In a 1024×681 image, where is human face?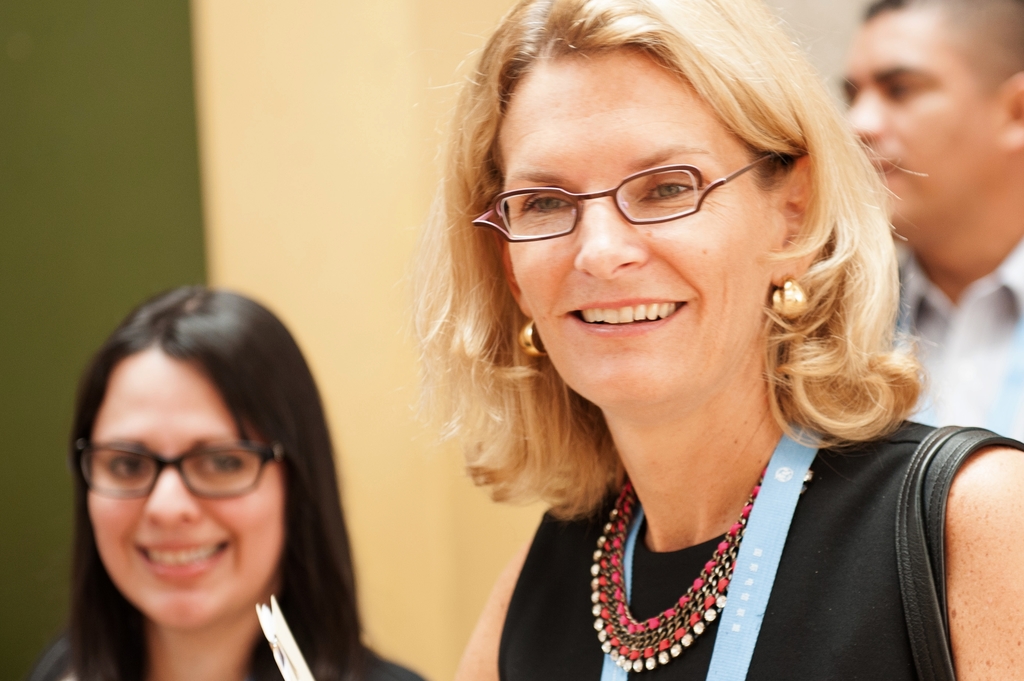
89/351/279/634.
